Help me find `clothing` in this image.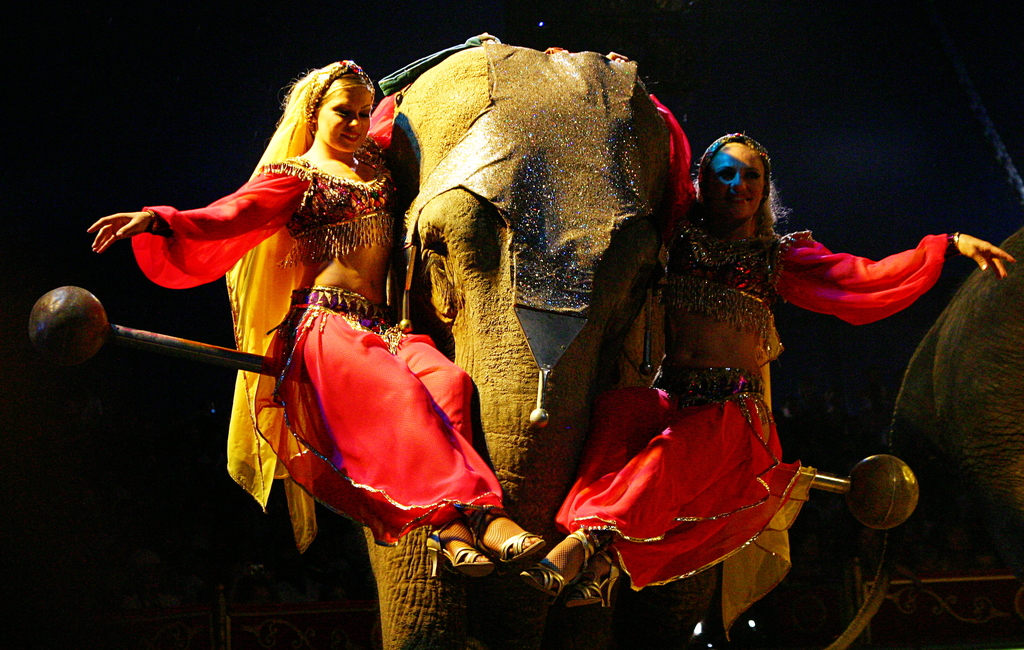
Found it: box=[133, 94, 430, 570].
